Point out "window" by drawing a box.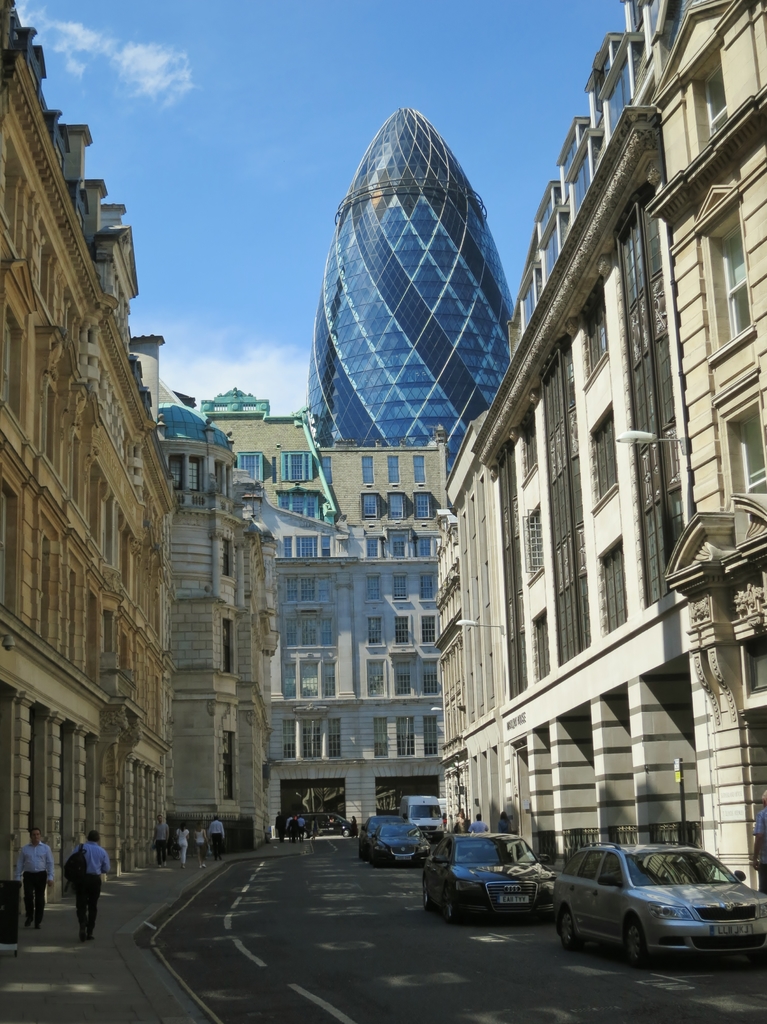
(left=283, top=452, right=313, bottom=476).
